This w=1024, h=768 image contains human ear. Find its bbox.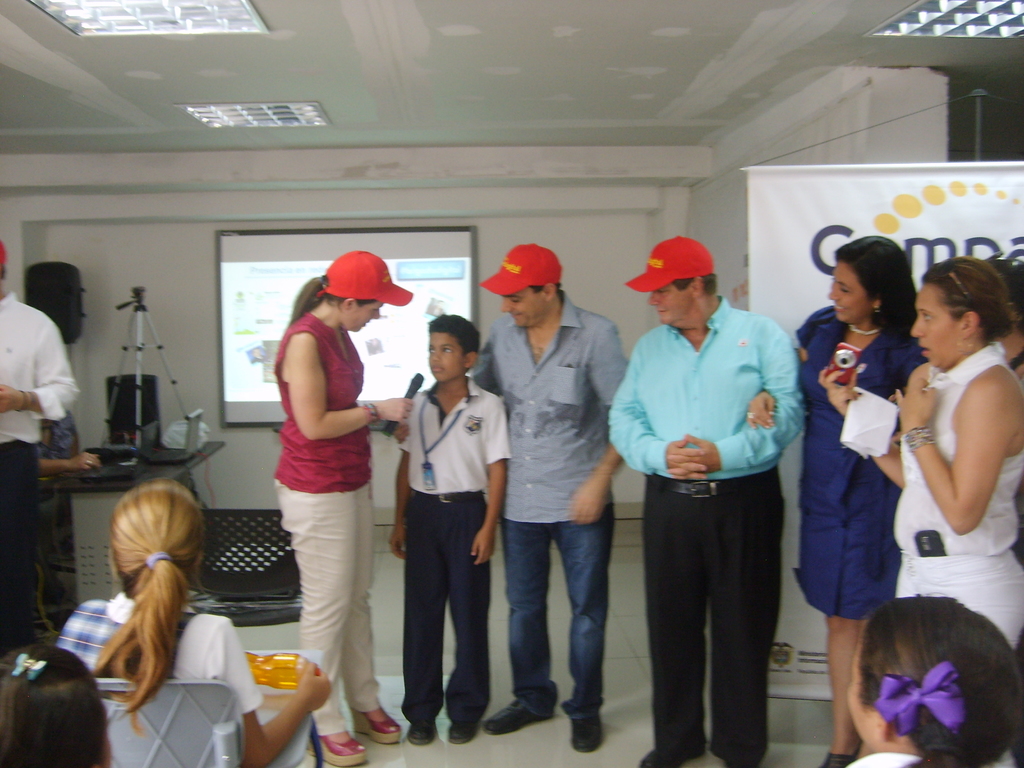
box(868, 299, 883, 308).
